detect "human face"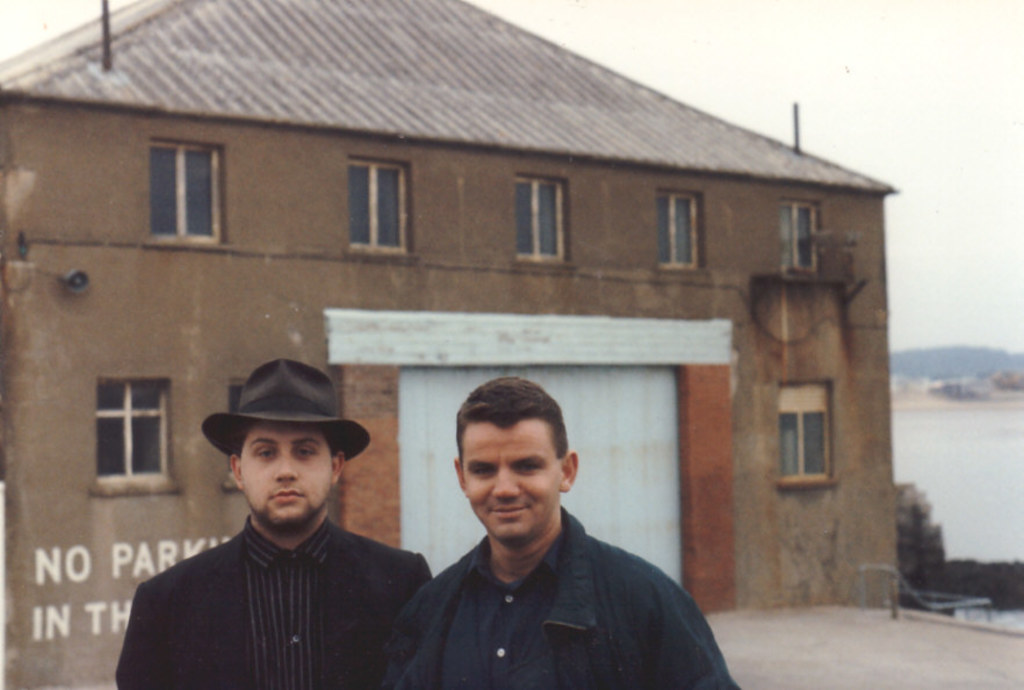
pyautogui.locateOnScreen(462, 427, 560, 547)
